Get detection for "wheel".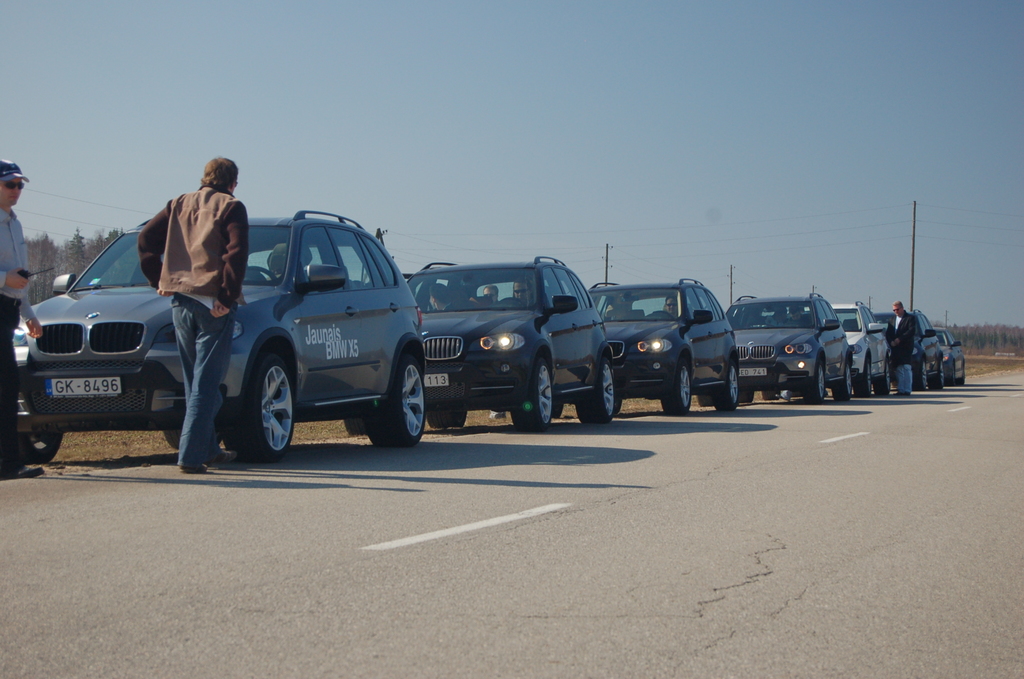
Detection: 835 357 862 400.
